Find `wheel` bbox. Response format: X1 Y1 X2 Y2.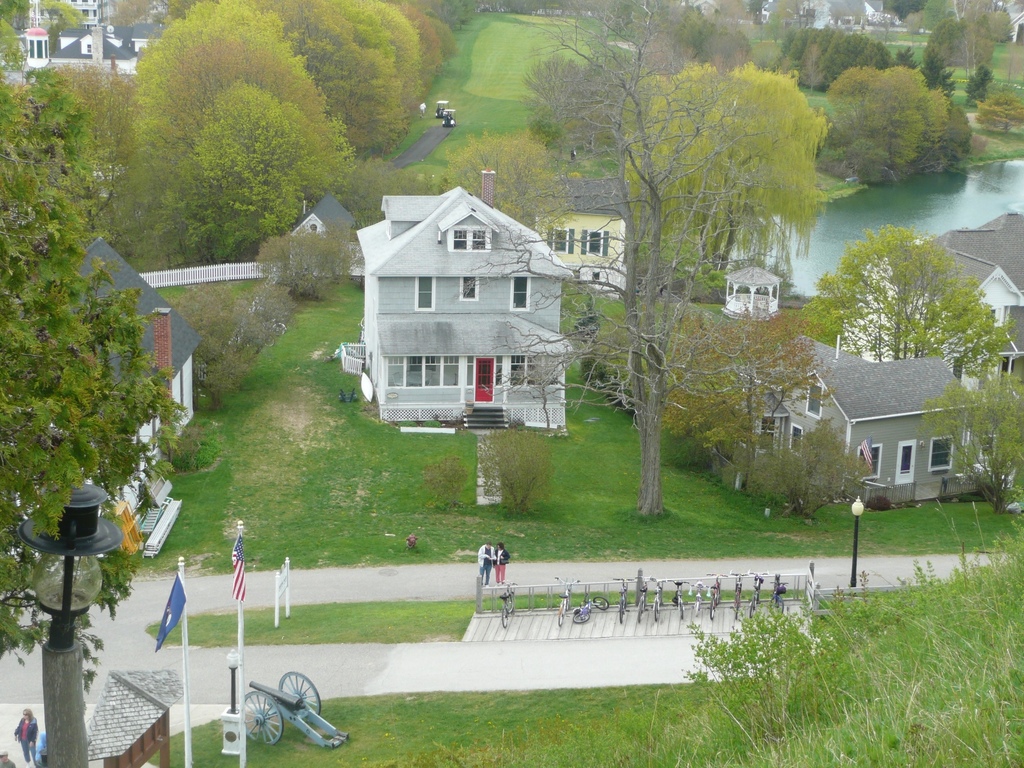
653 601 659 621.
